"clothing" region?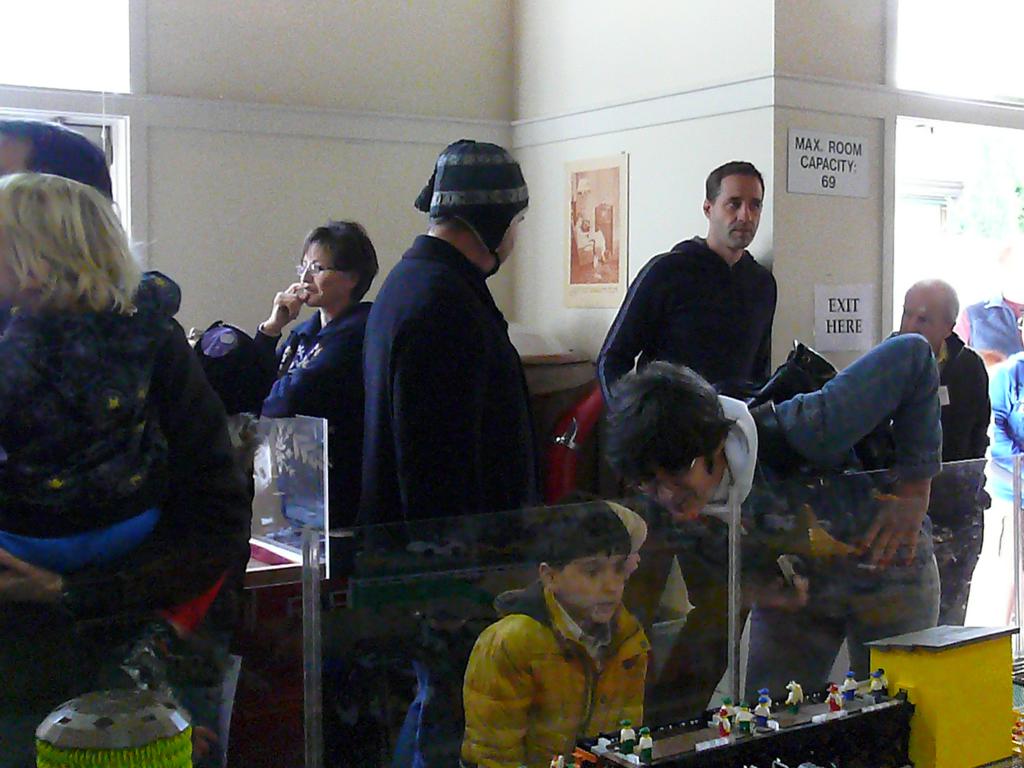
left=879, top=331, right=990, bottom=625
